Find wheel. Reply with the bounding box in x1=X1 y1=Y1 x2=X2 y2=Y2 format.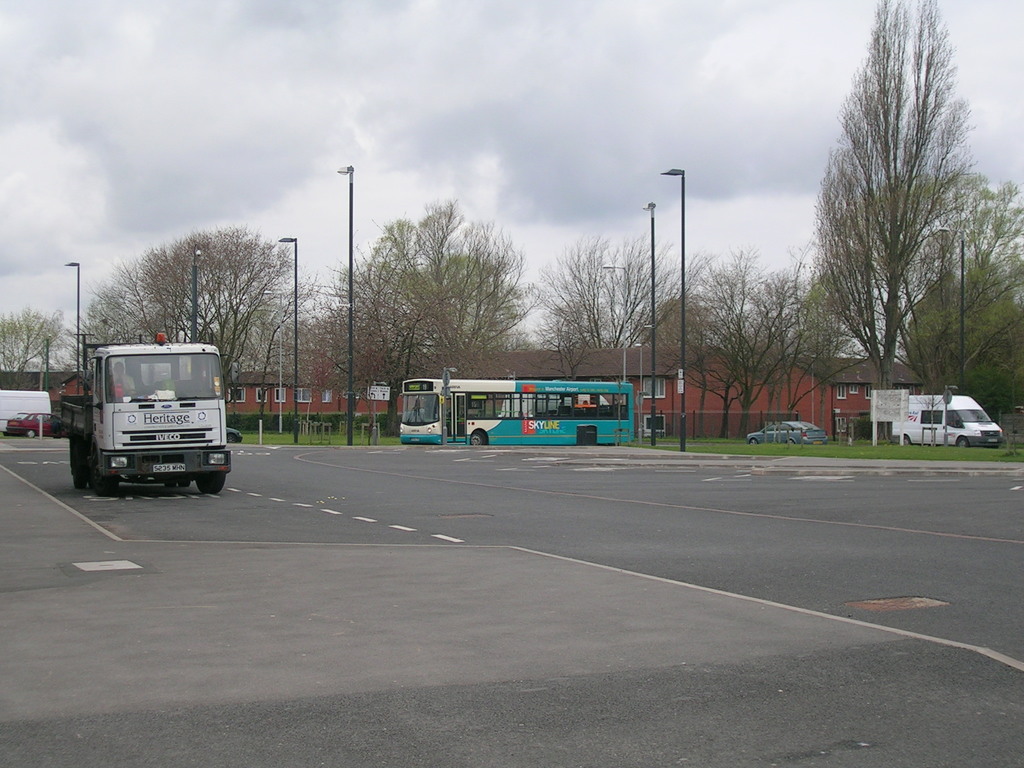
x1=26 y1=431 x2=35 y2=438.
